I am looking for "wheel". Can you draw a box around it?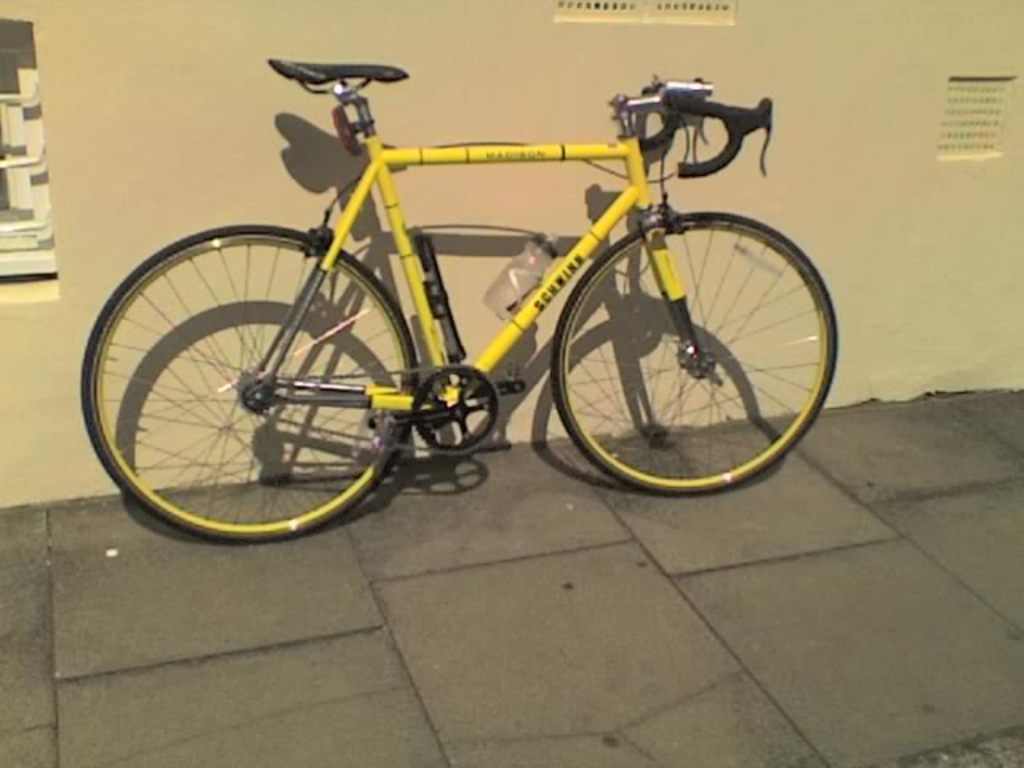
Sure, the bounding box is 91 232 397 546.
